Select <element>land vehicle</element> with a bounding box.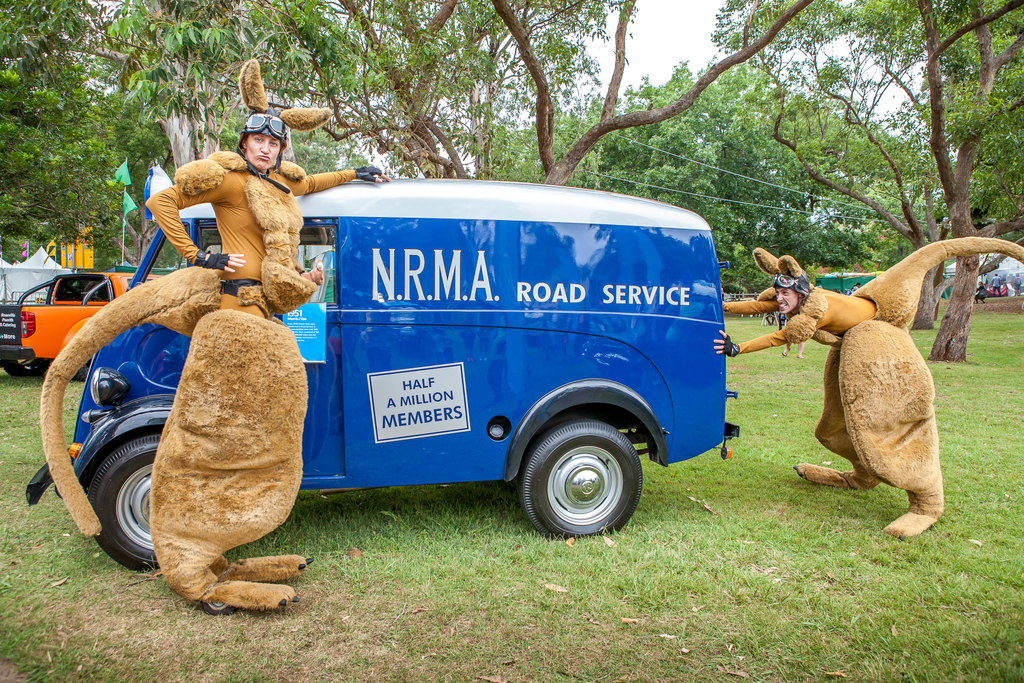
detection(0, 252, 130, 360).
